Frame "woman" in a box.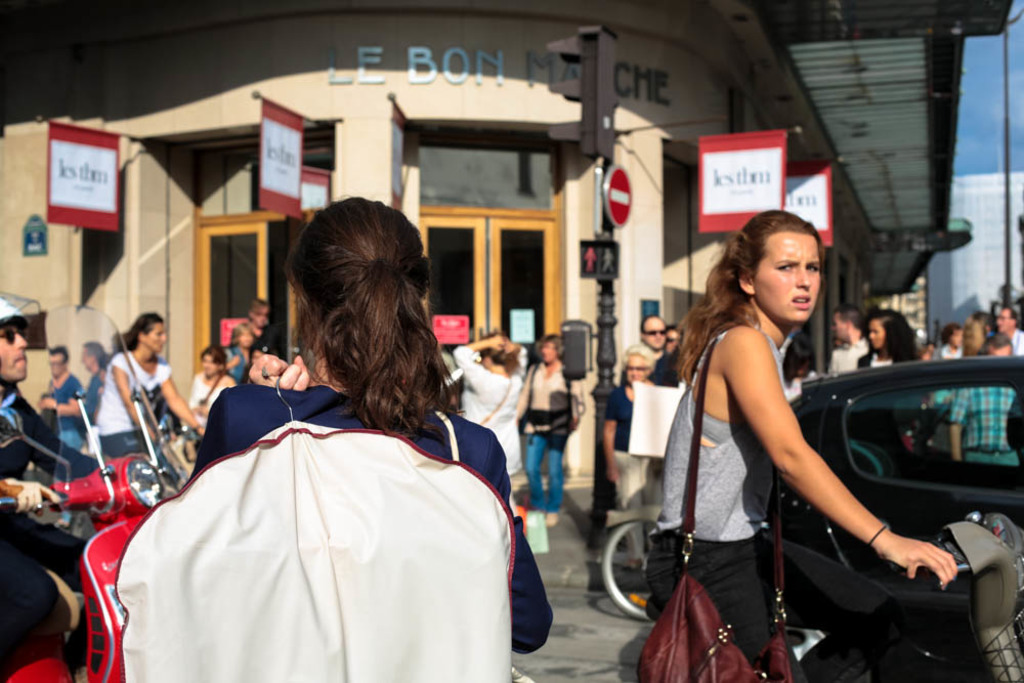
box=[91, 313, 206, 464].
